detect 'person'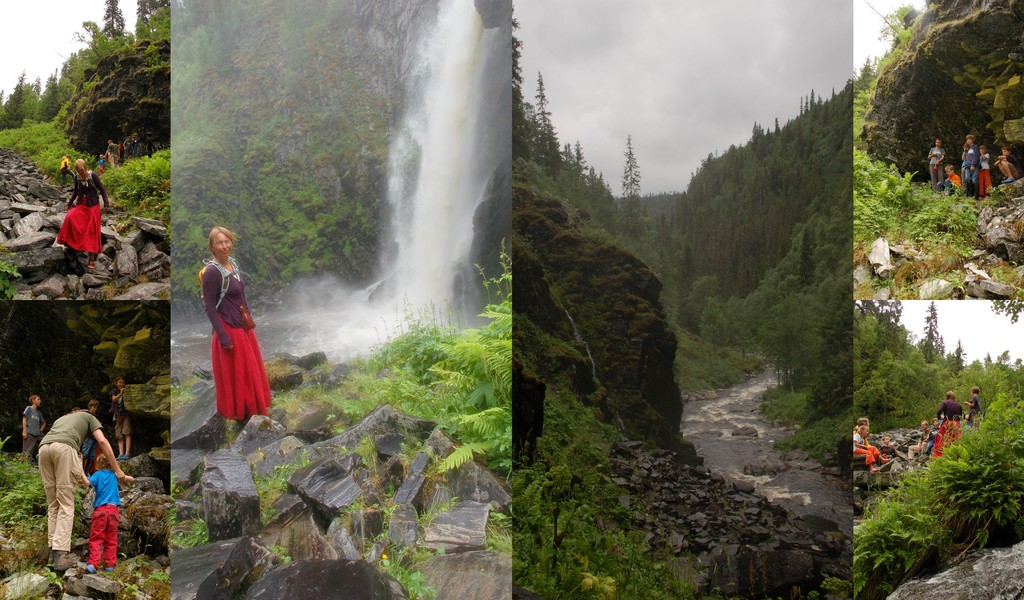
<region>83, 401, 104, 455</region>
